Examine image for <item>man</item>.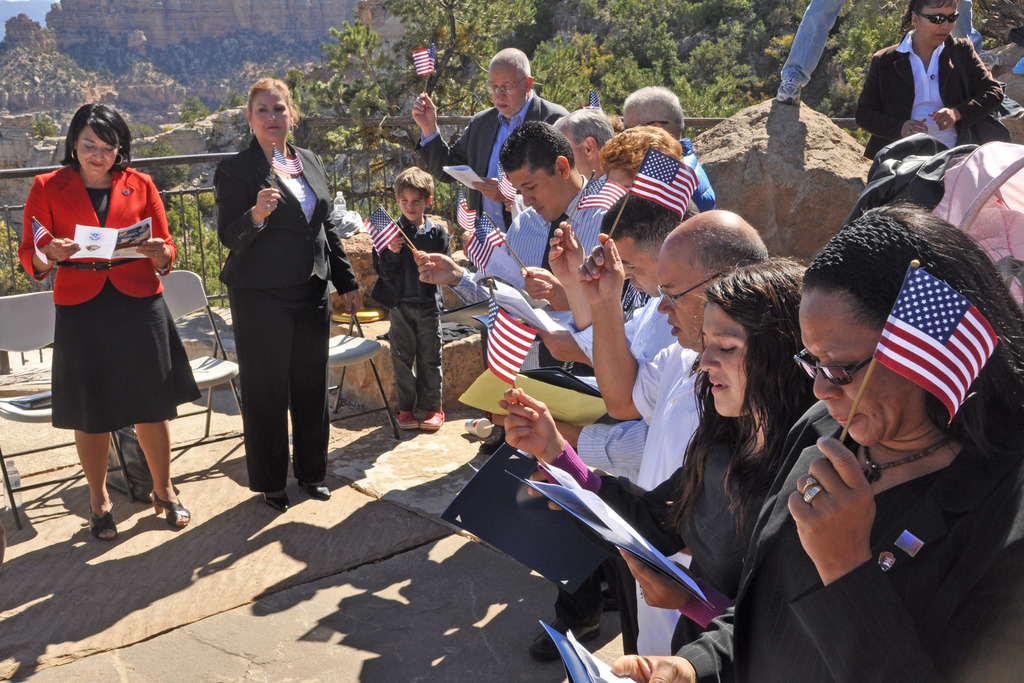
Examination result: <region>576, 211, 767, 652</region>.
